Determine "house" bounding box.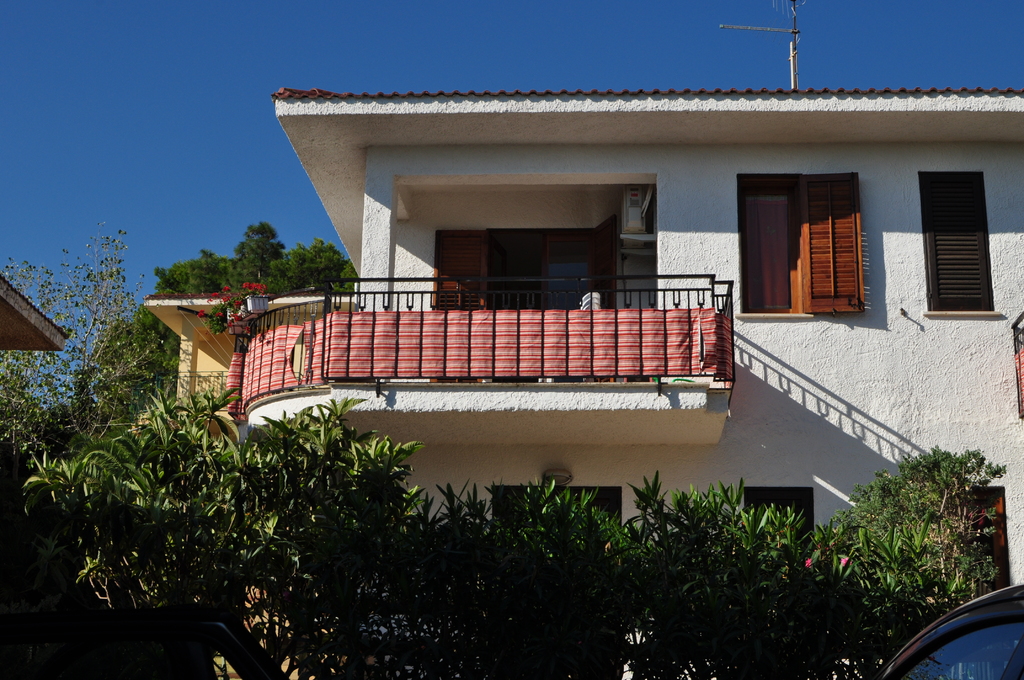
Determined: region(153, 78, 1023, 537).
